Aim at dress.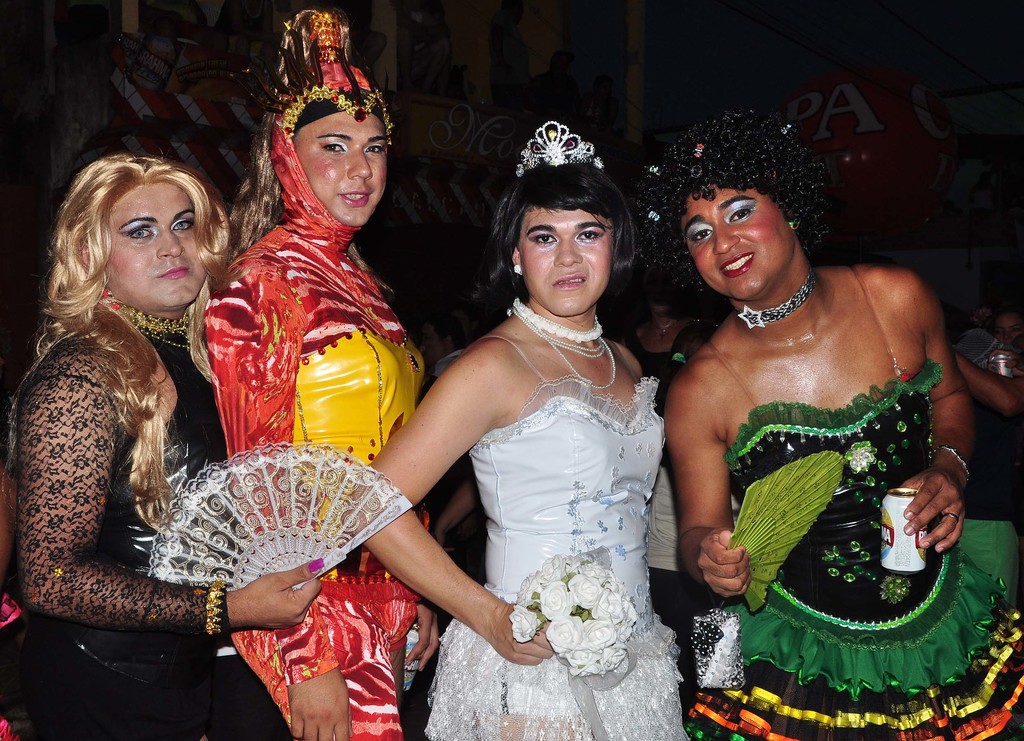
Aimed at bbox=(0, 292, 291, 740).
